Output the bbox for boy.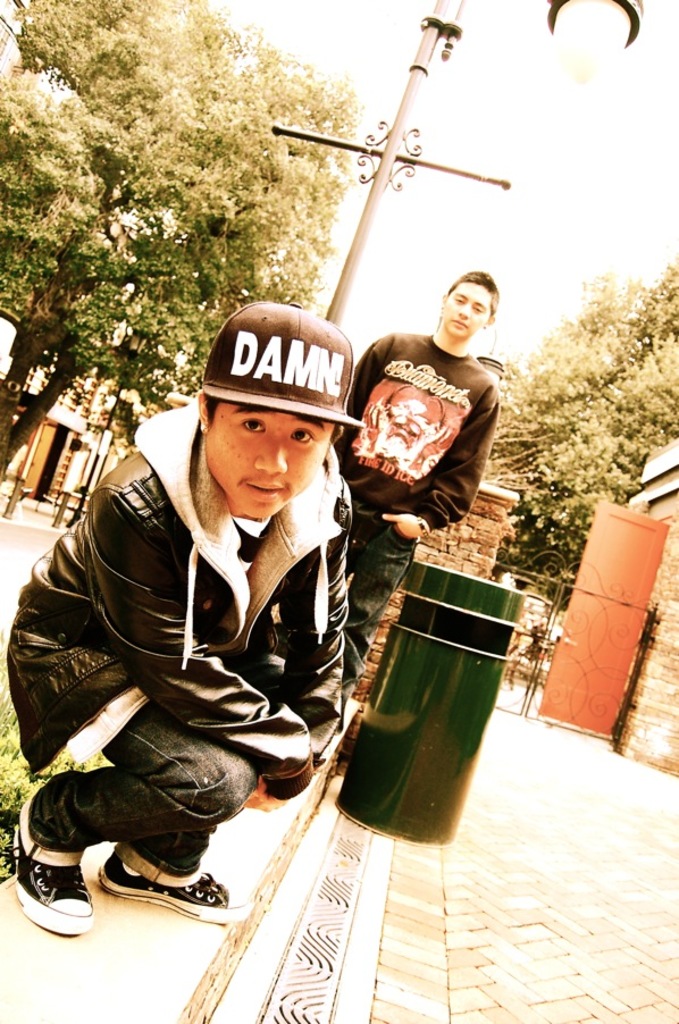
346,272,502,682.
